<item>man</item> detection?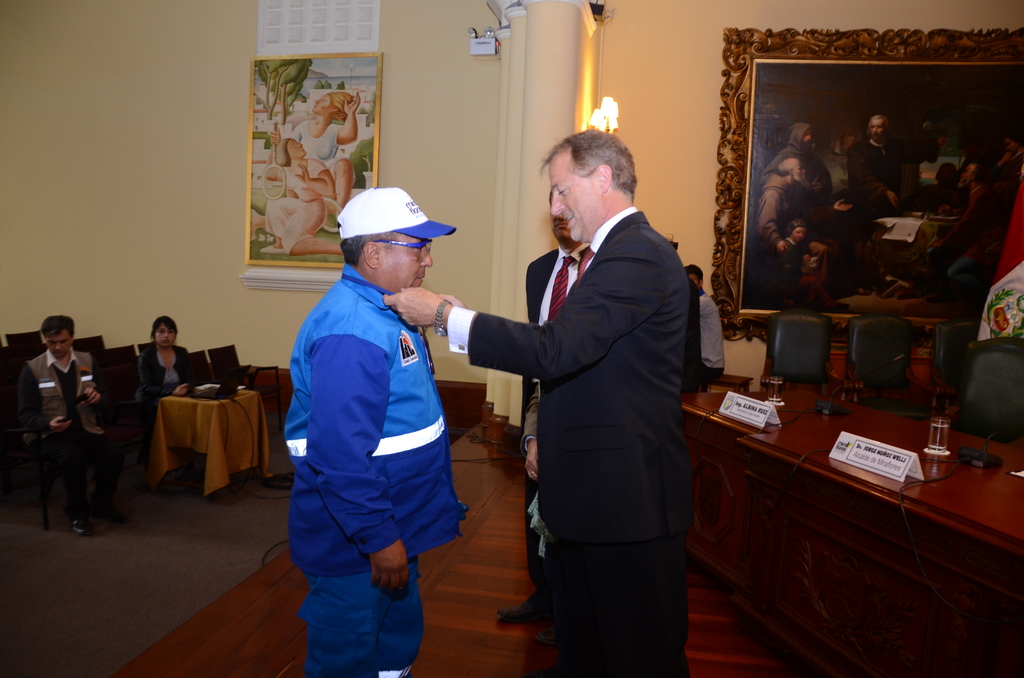
[684,262,726,390]
